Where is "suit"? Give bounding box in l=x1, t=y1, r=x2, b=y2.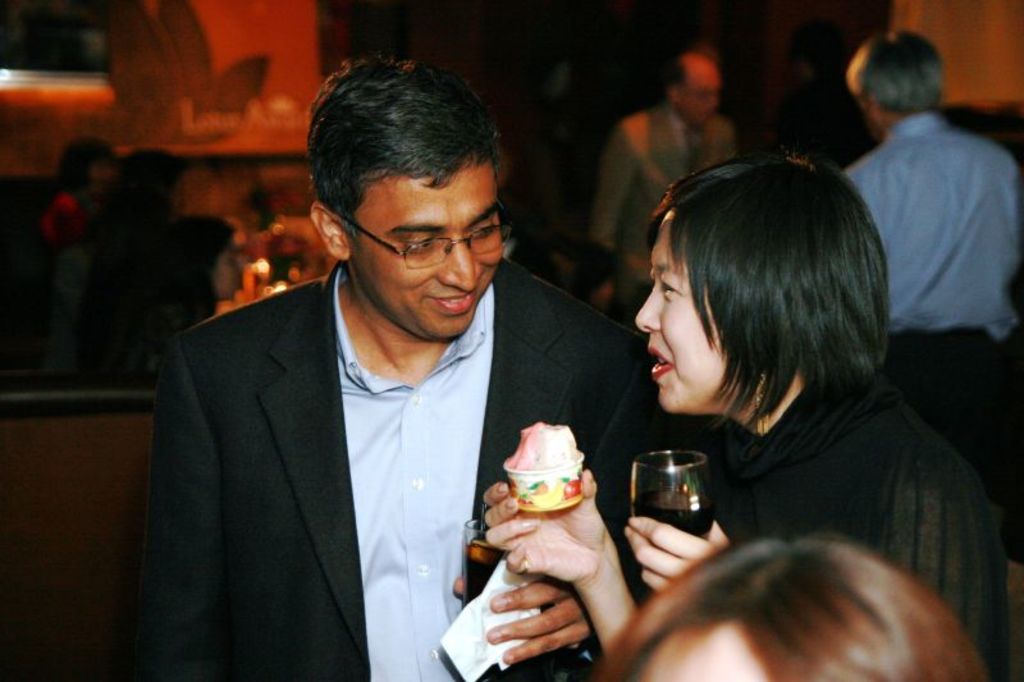
l=152, t=105, r=658, b=676.
